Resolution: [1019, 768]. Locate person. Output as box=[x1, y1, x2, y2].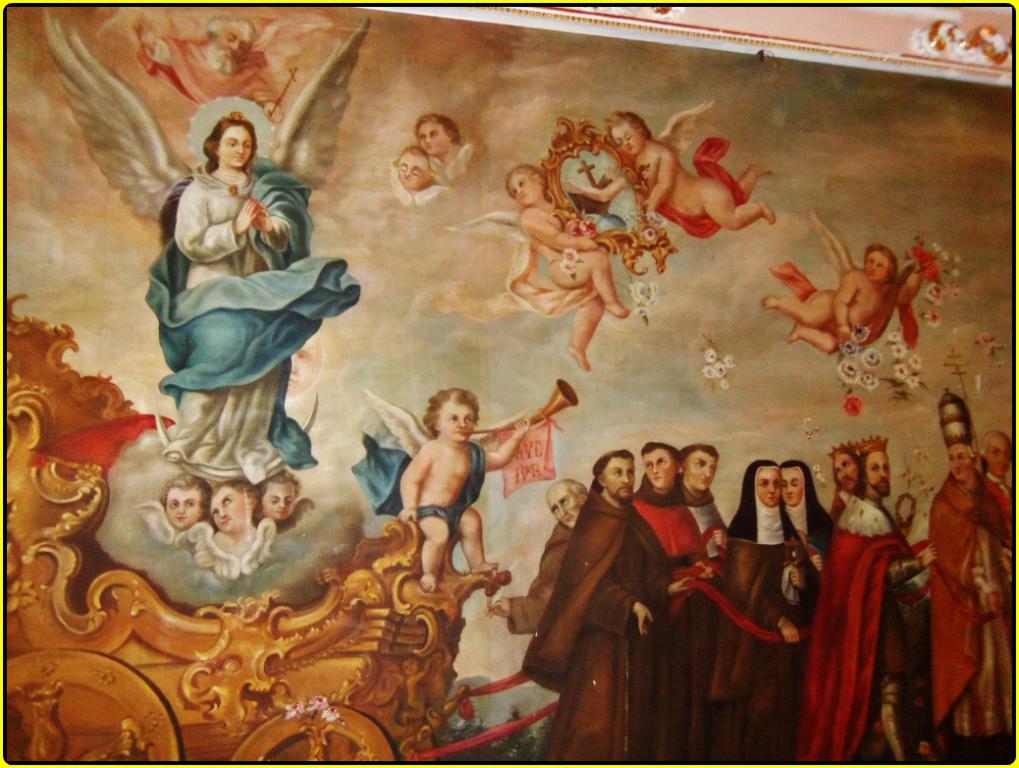
box=[519, 450, 695, 767].
